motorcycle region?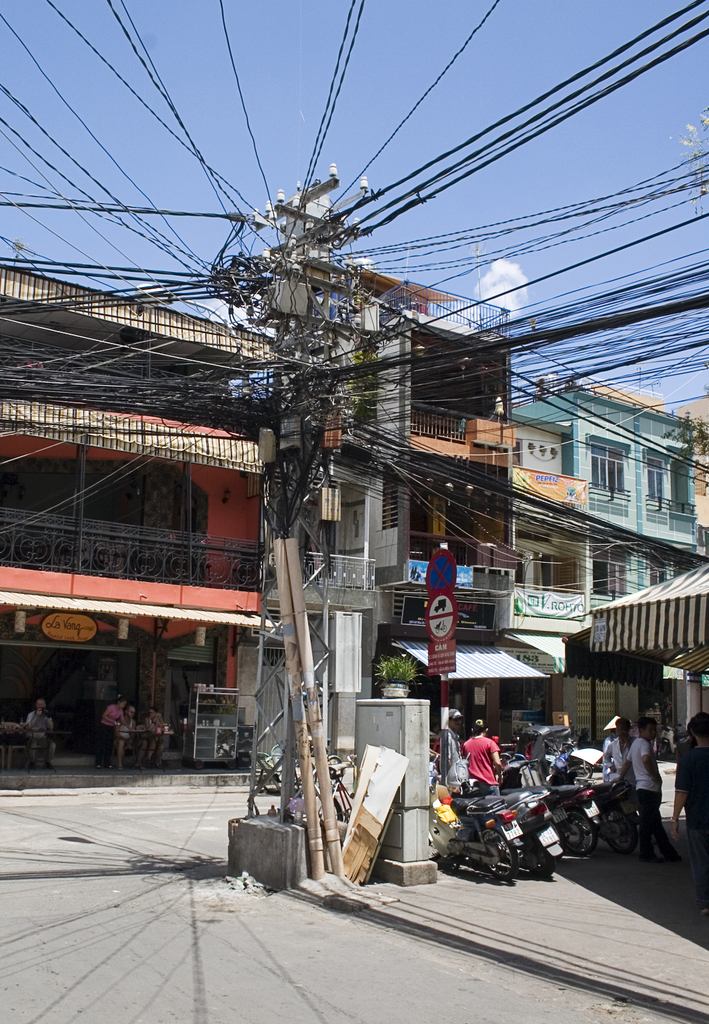
(left=499, top=758, right=599, bottom=853)
